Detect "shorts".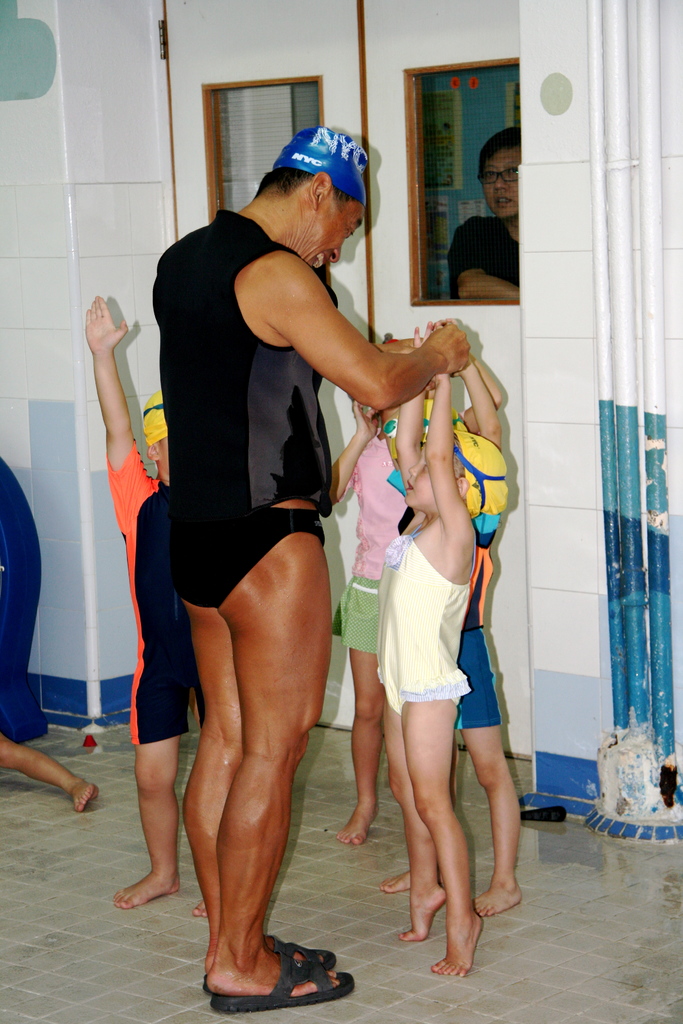
Detected at 176,504,327,612.
